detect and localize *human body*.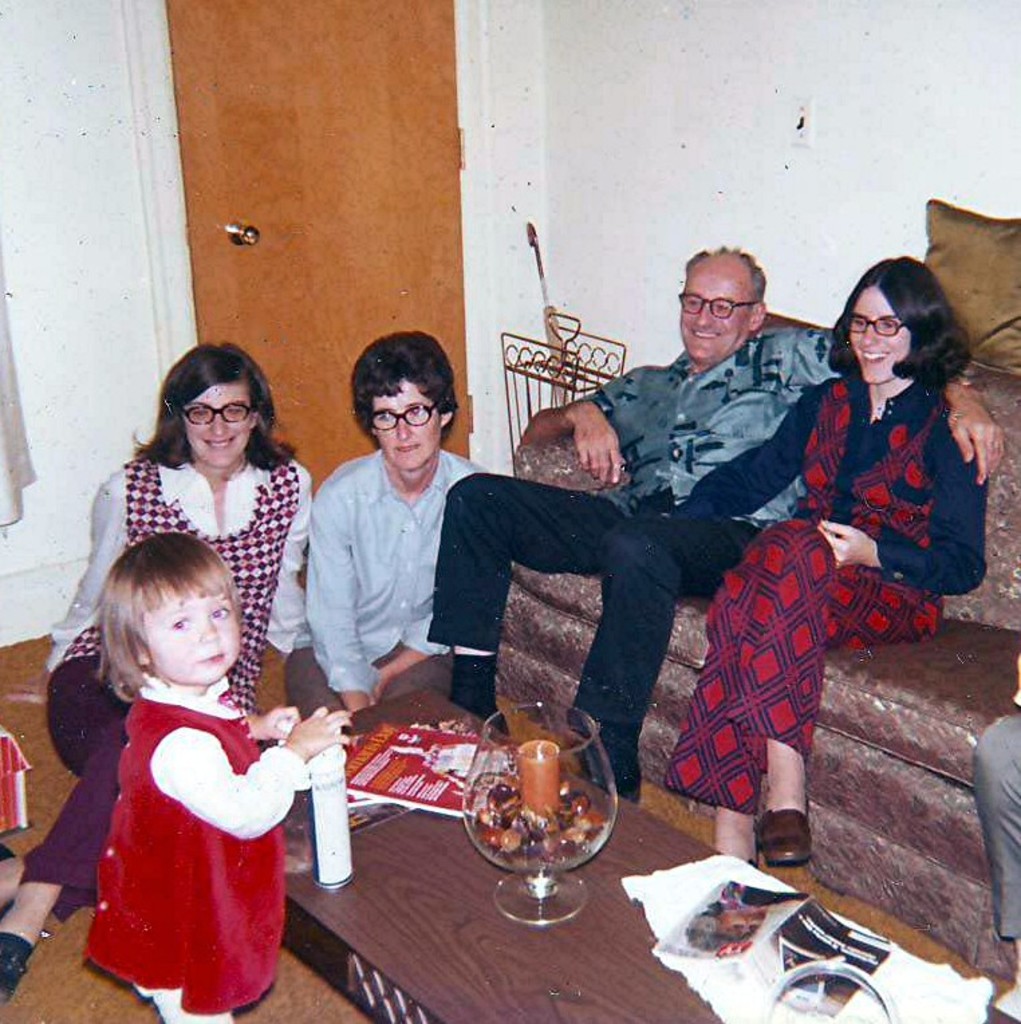
Localized at rect(261, 307, 497, 718).
